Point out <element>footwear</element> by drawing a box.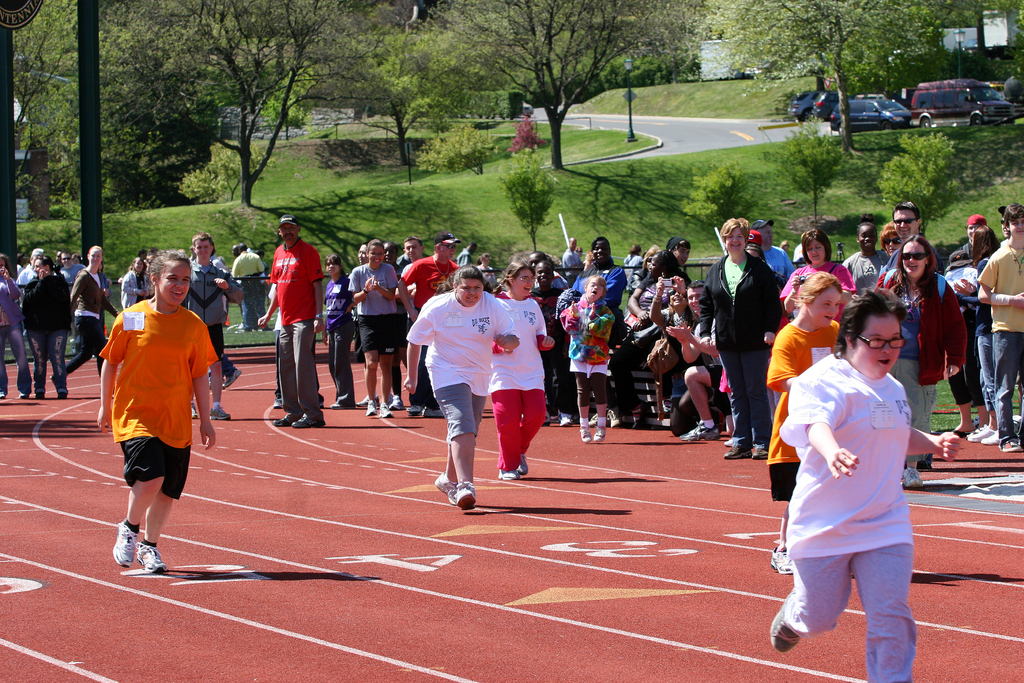
{"x1": 592, "y1": 423, "x2": 607, "y2": 441}.
